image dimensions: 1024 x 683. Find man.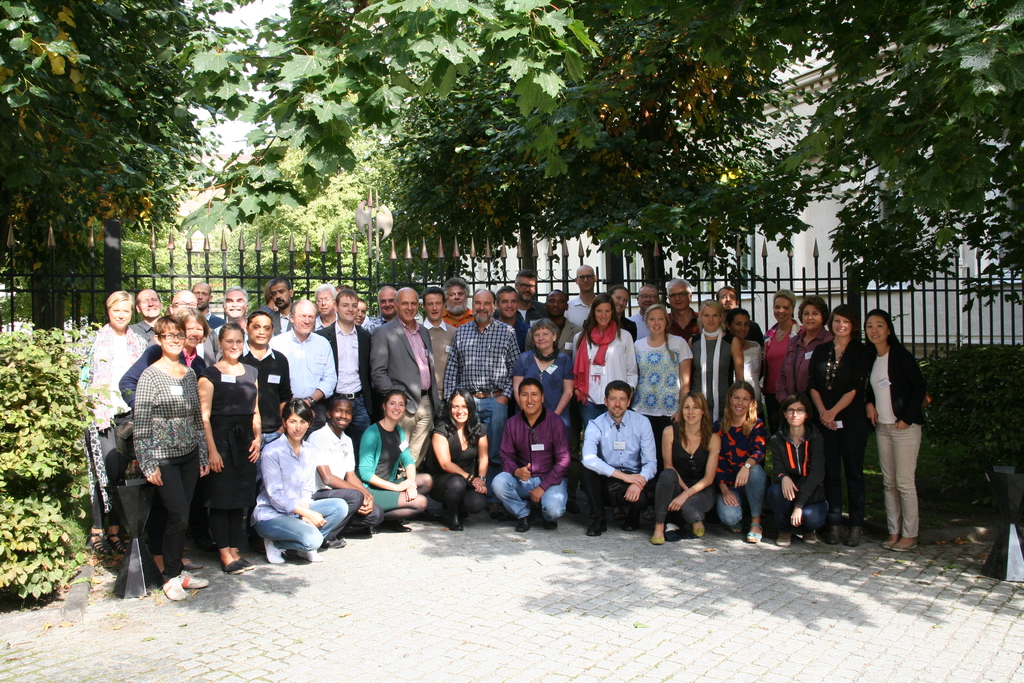
left=661, top=278, right=703, bottom=346.
